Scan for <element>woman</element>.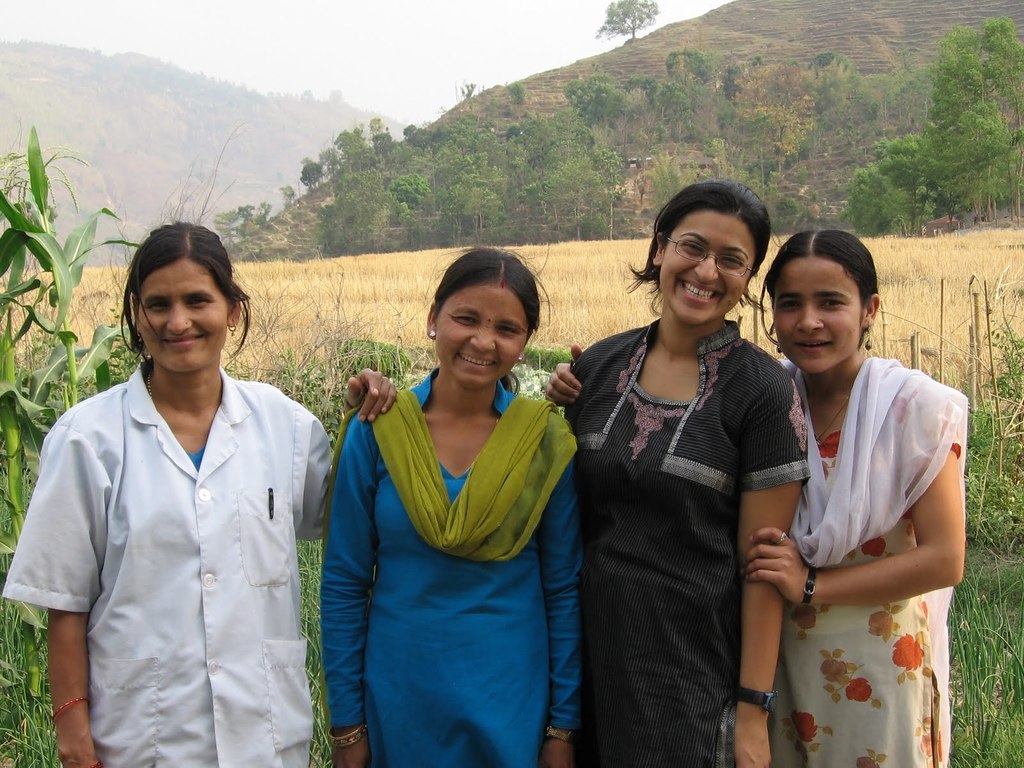
Scan result: bbox=[2, 223, 400, 767].
